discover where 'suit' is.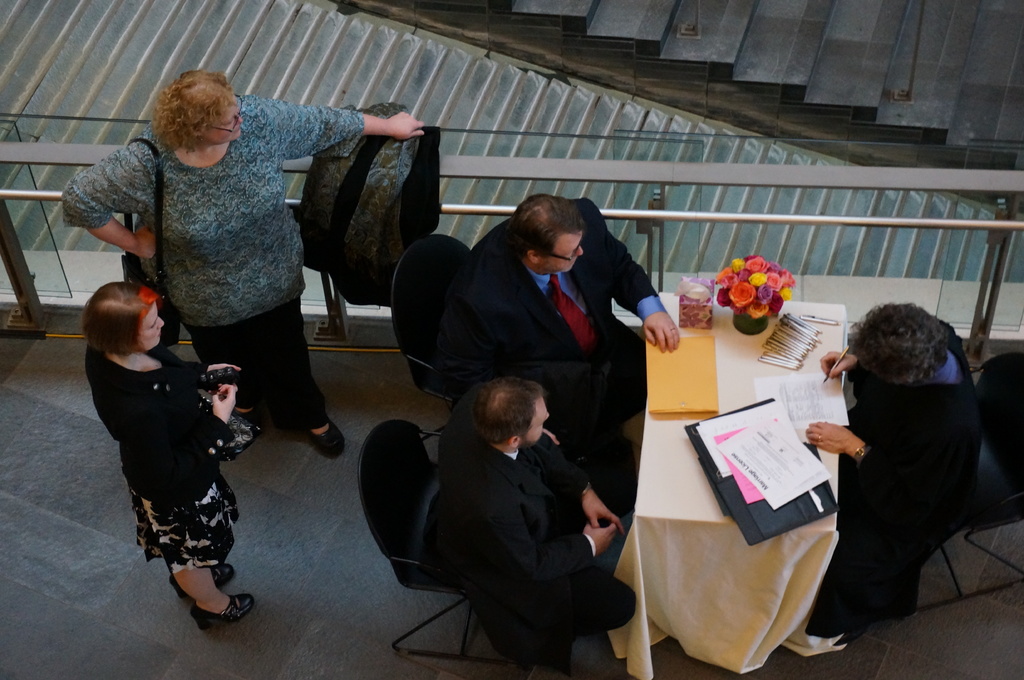
Discovered at [x1=386, y1=355, x2=653, y2=668].
